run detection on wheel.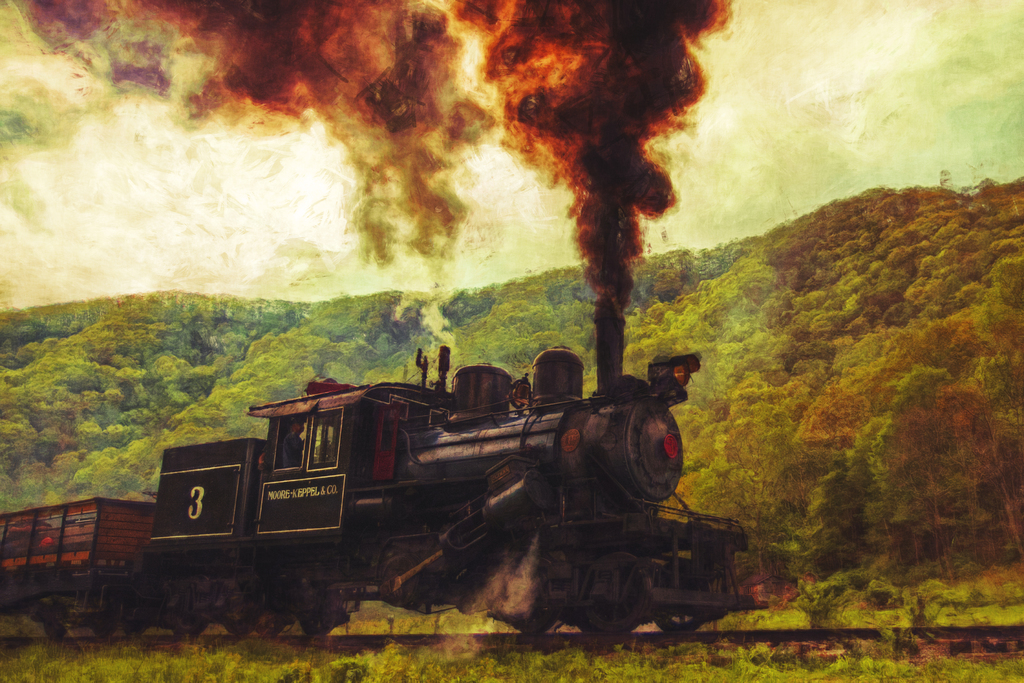
Result: x1=91, y1=619, x2=118, y2=636.
